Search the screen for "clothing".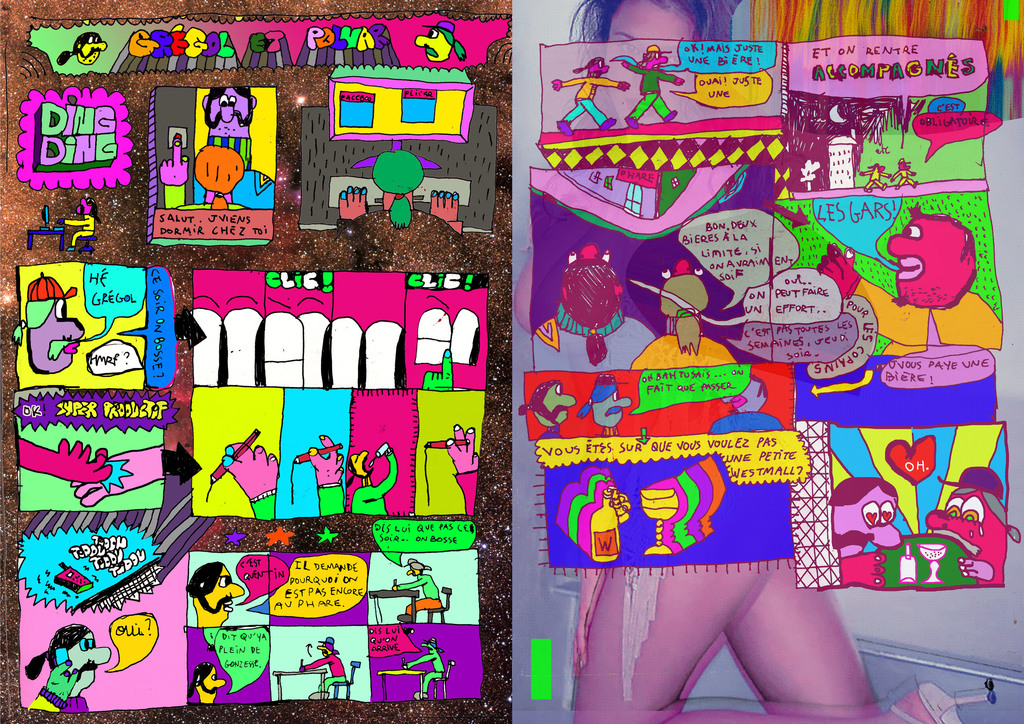
Found at 354,455,396,517.
